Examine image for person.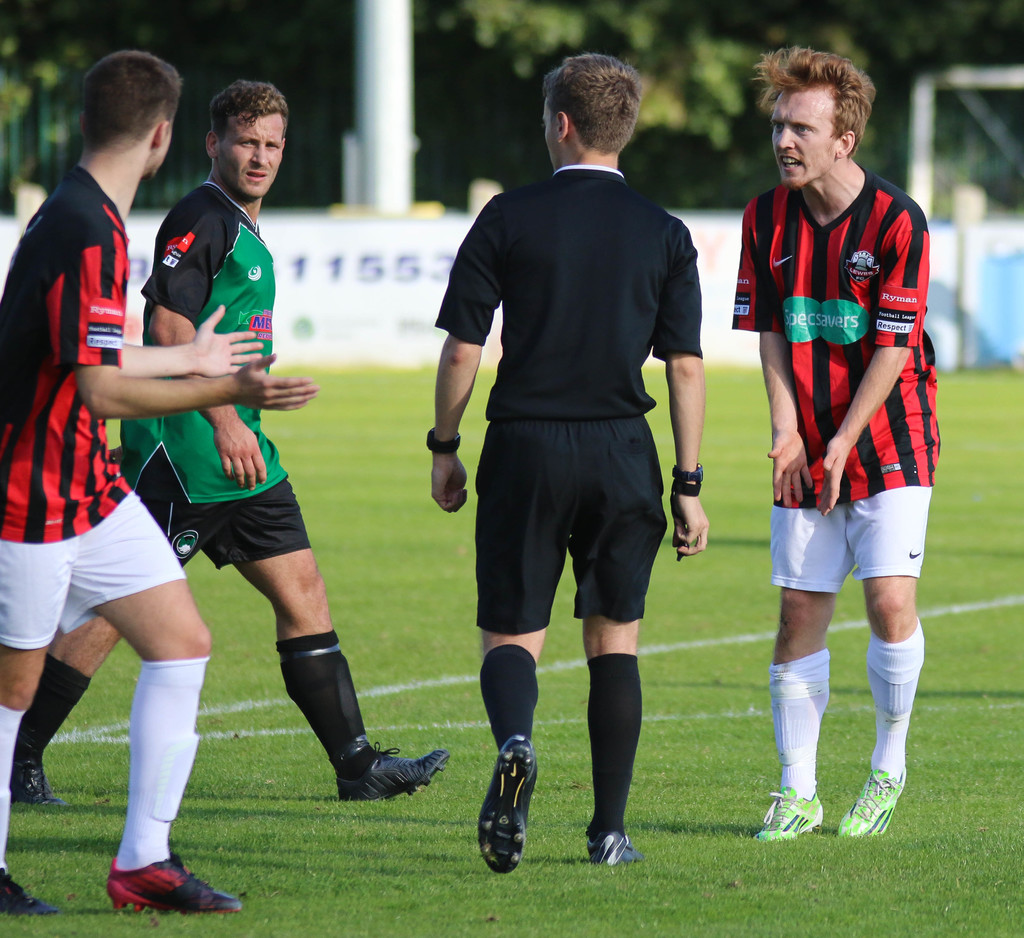
Examination result: <region>420, 48, 712, 871</region>.
